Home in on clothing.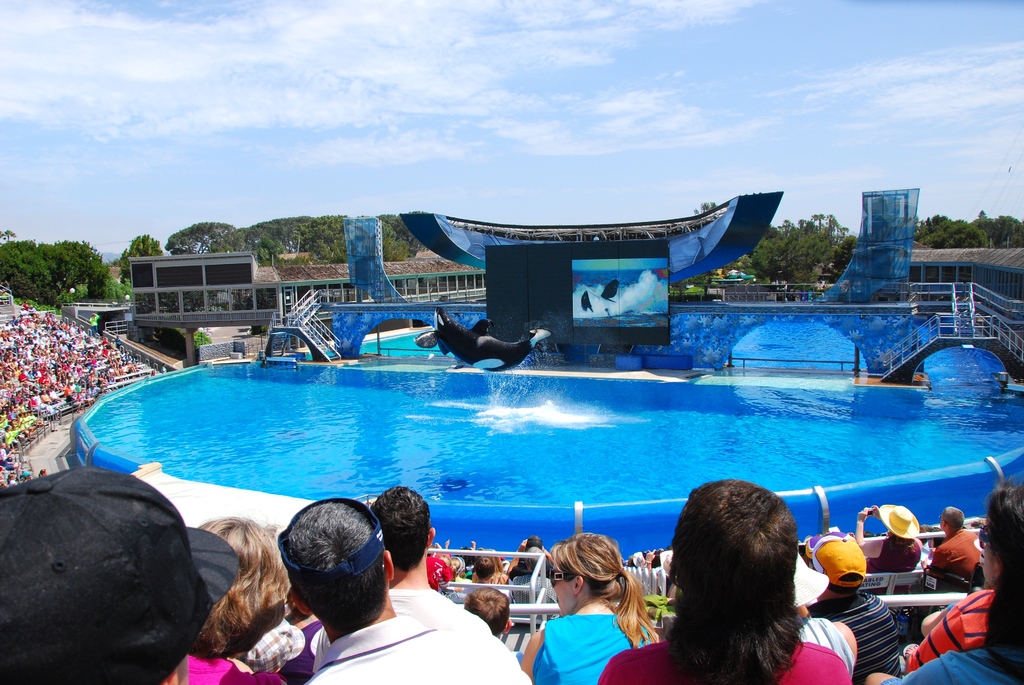
Homed in at bbox=[796, 611, 856, 678].
